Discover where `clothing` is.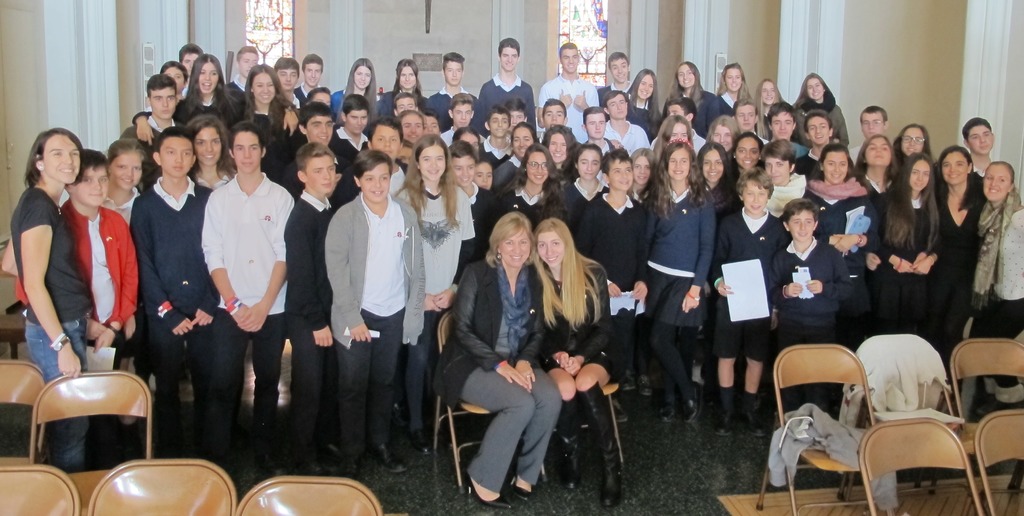
Discovered at [left=280, top=316, right=312, bottom=473].
